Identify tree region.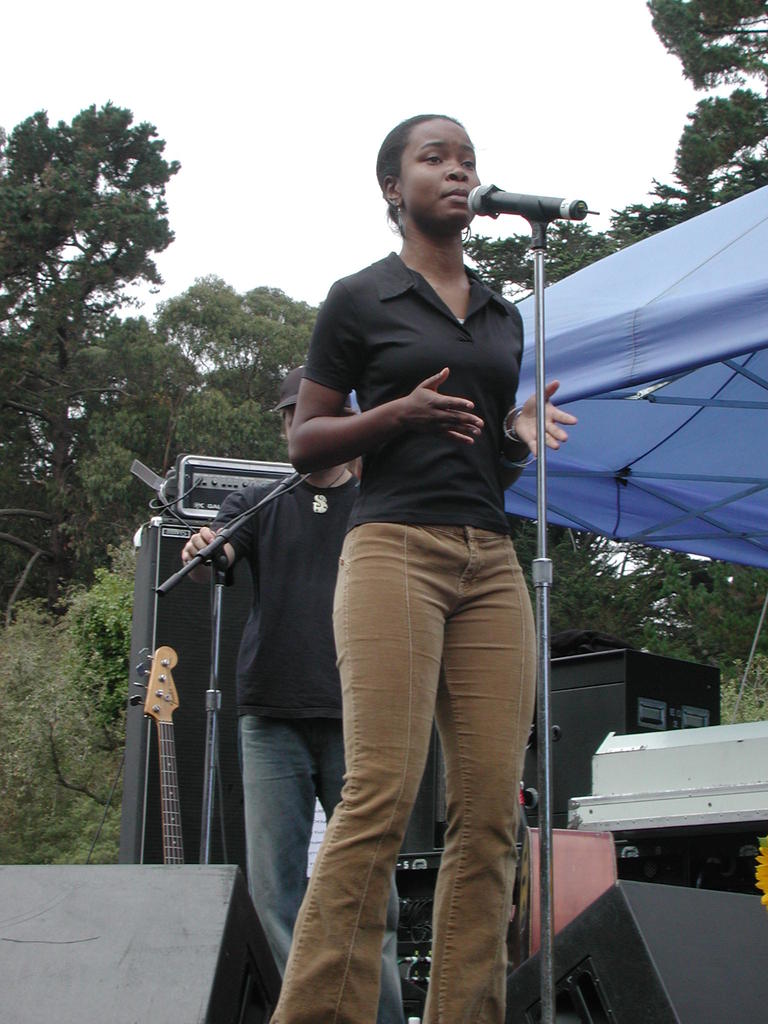
Region: {"left": 524, "top": 505, "right": 767, "bottom": 684}.
